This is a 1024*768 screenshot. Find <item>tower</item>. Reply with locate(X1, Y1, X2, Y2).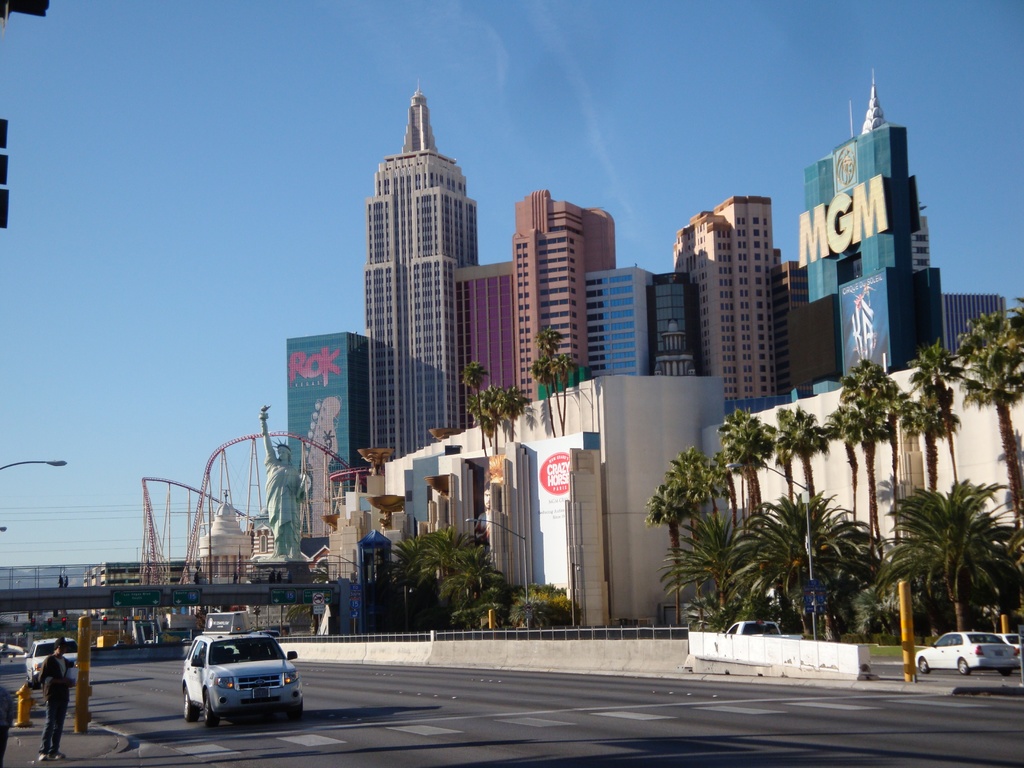
locate(511, 180, 617, 401).
